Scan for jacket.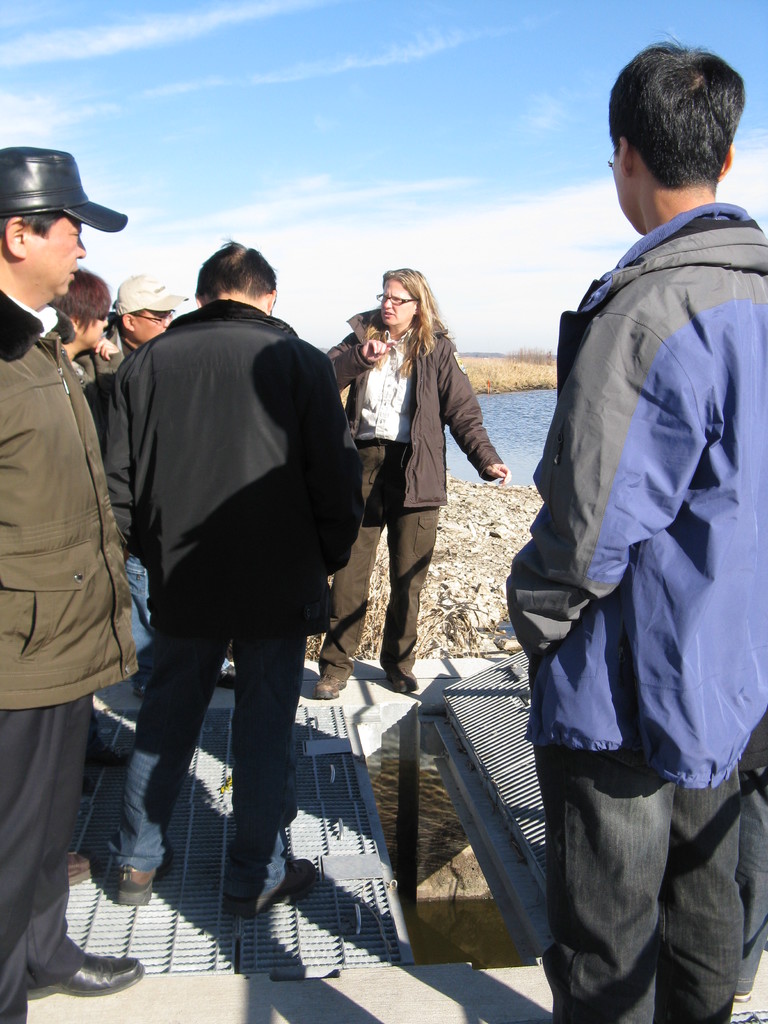
Scan result: 312/298/502/516.
